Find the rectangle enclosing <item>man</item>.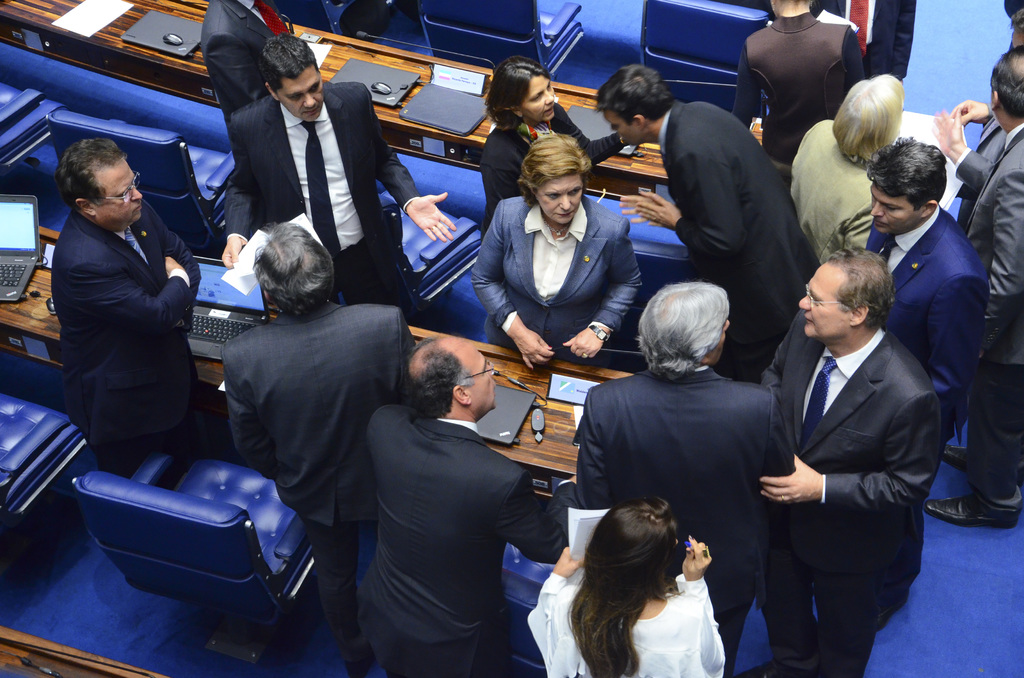
[860, 136, 990, 433].
